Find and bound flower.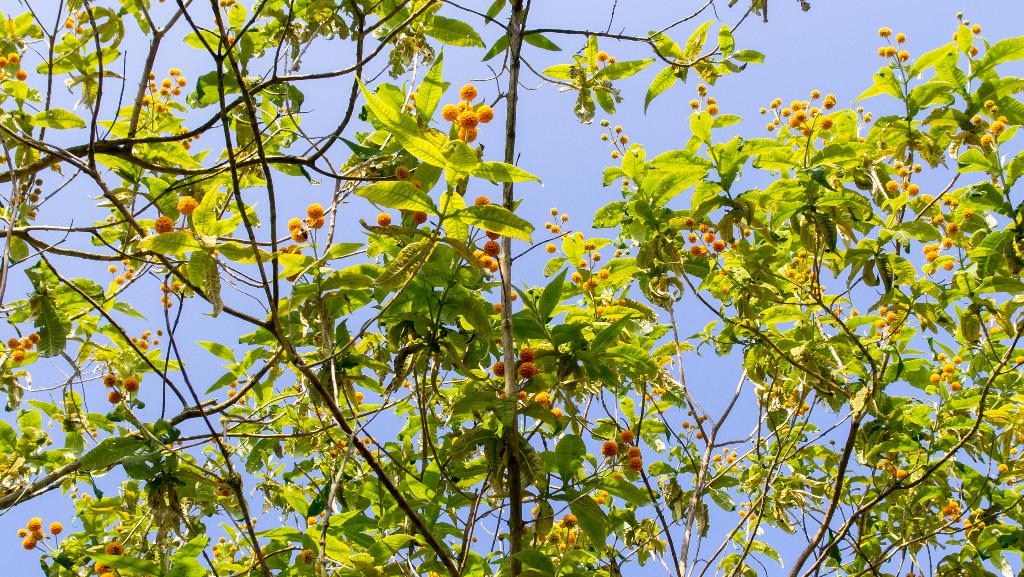
Bound: x1=371 y1=213 x2=392 y2=229.
